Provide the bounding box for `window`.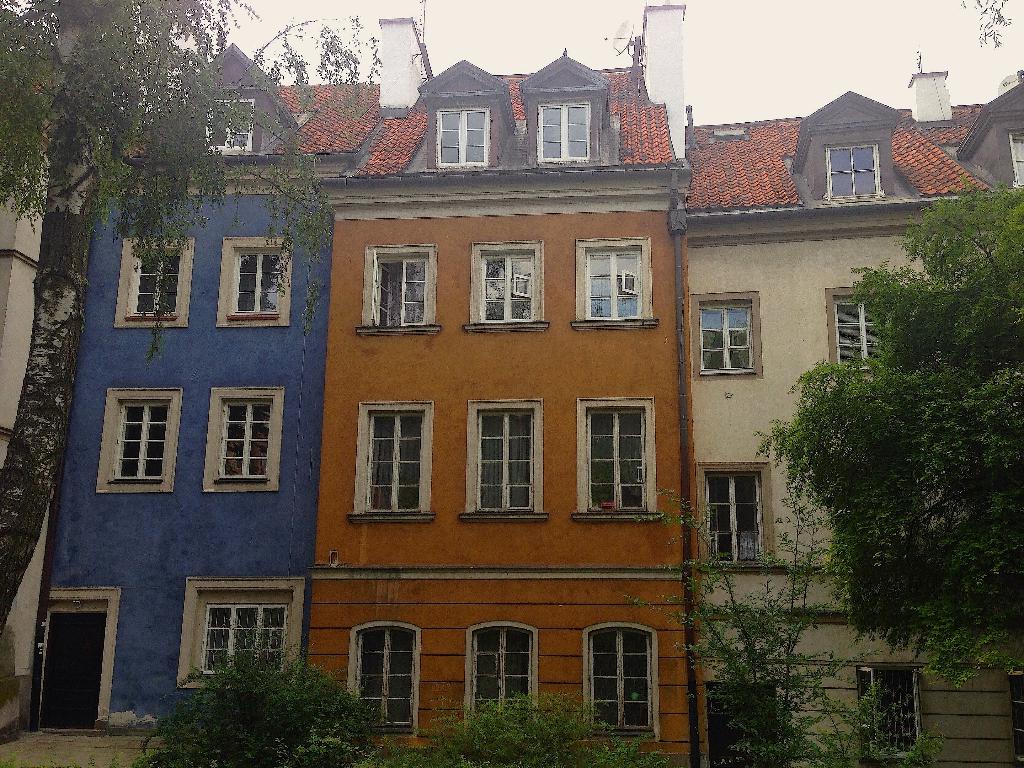
box=[368, 244, 433, 337].
